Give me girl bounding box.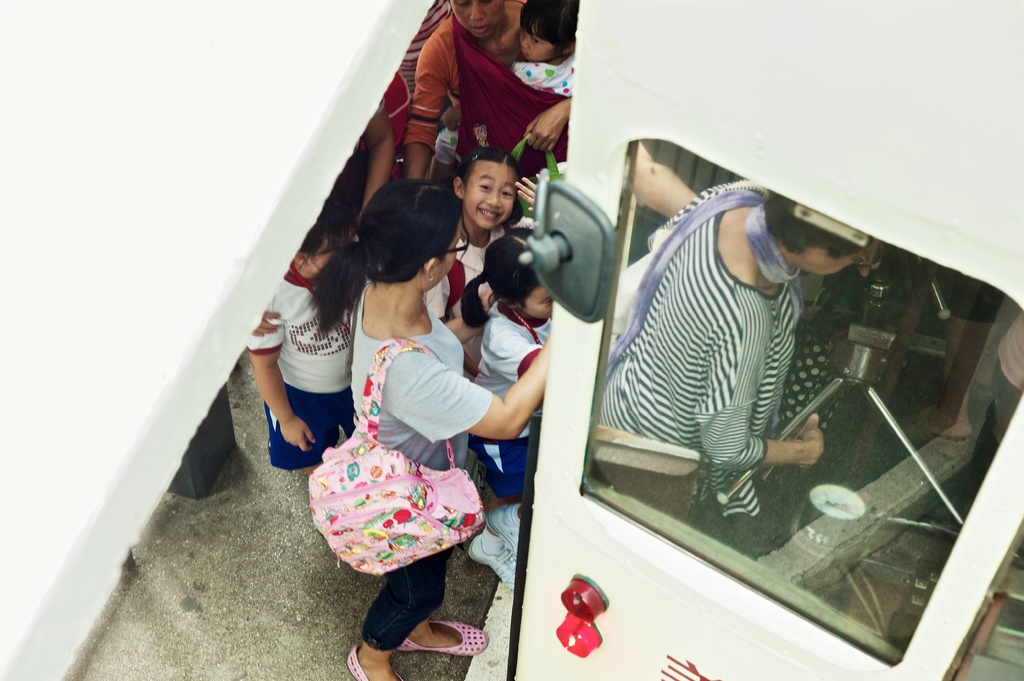
463 237 554 599.
